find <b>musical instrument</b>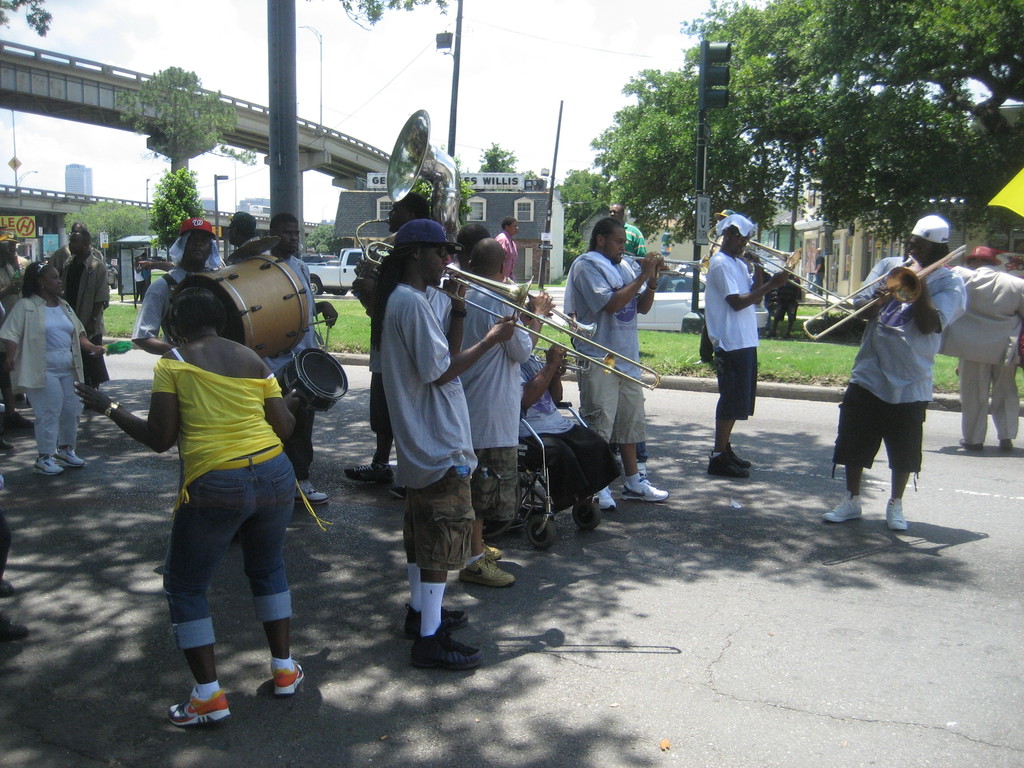
167, 246, 311, 369
